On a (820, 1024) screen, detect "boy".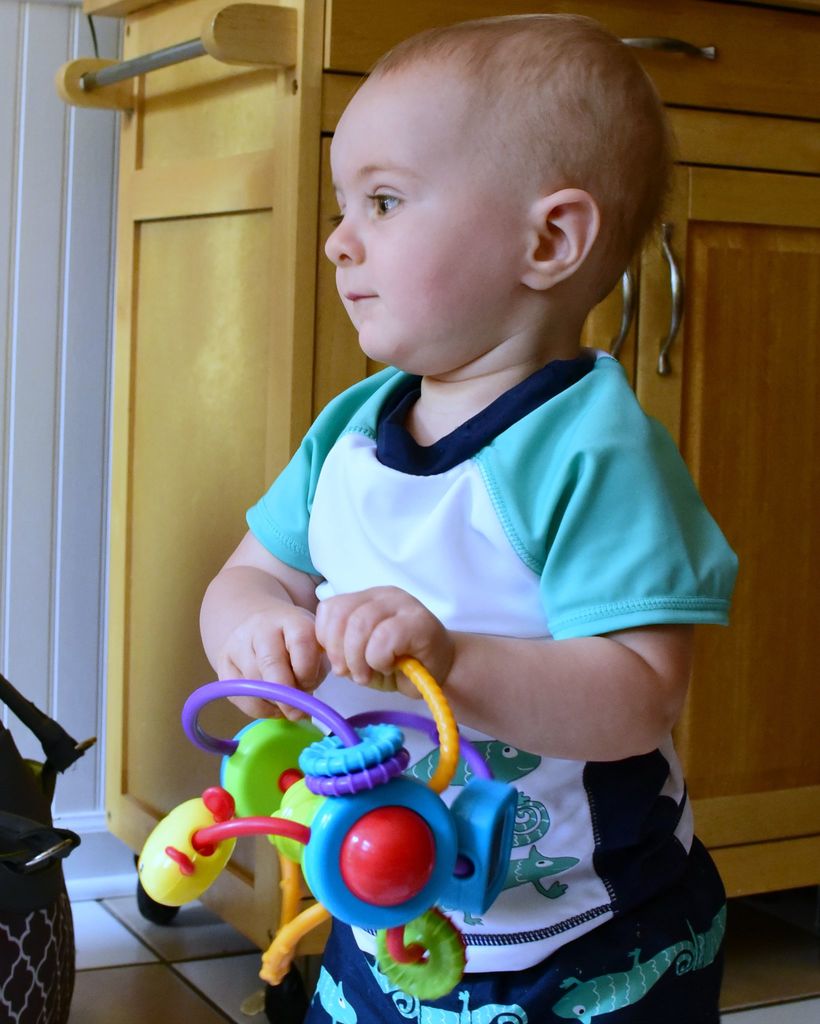
[192, 45, 758, 972].
